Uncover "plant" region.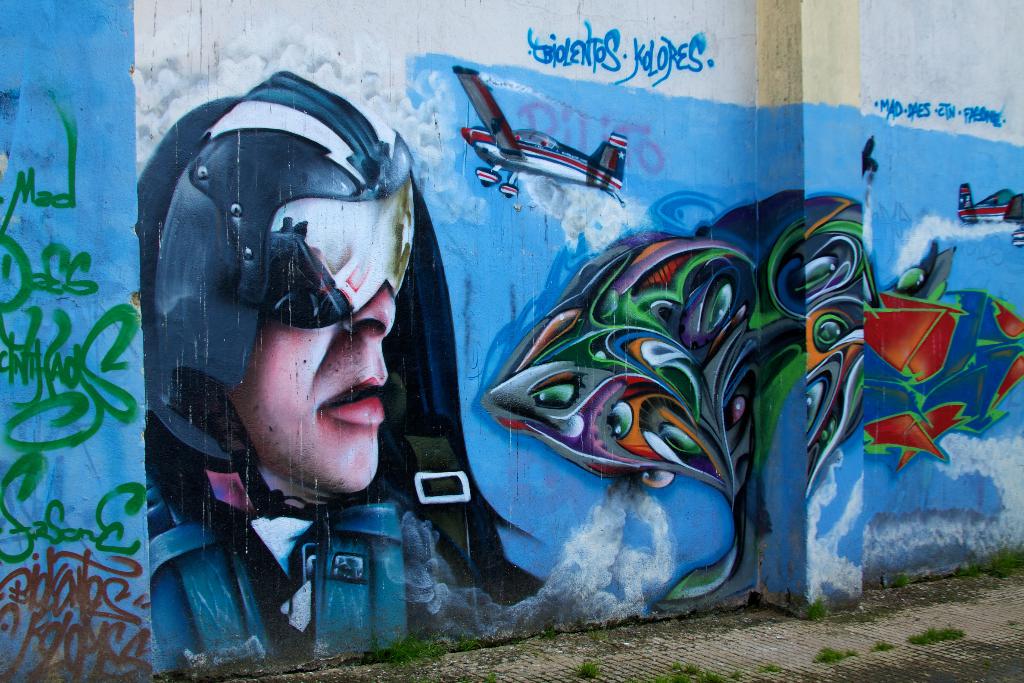
Uncovered: box(810, 643, 854, 667).
